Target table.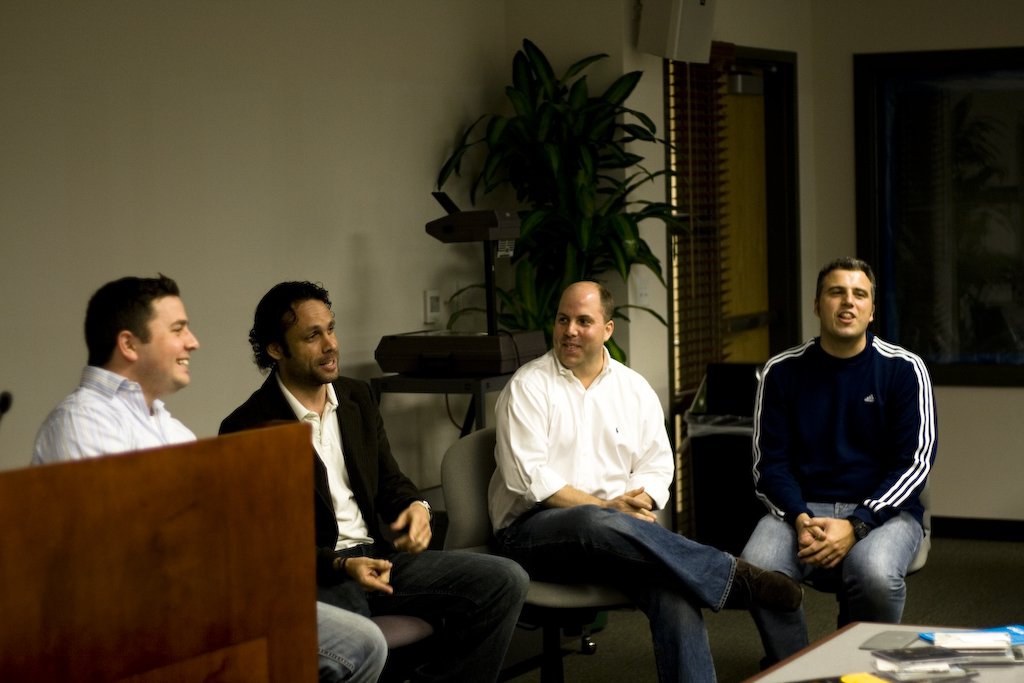
Target region: x1=371 y1=371 x2=514 y2=526.
